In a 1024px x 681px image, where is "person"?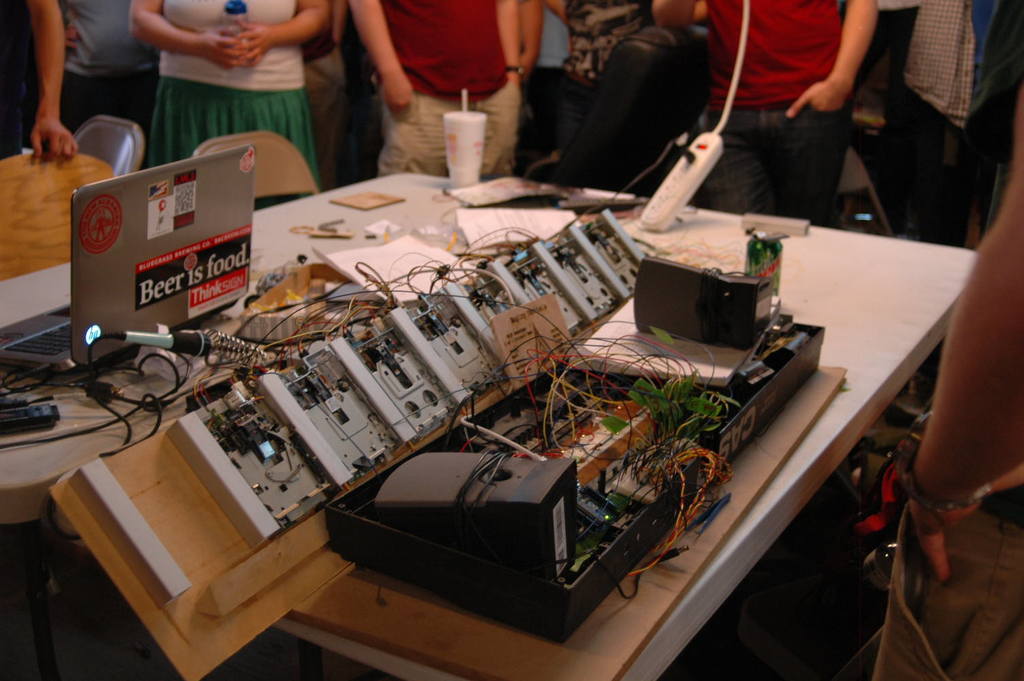
l=545, t=0, r=666, b=131.
